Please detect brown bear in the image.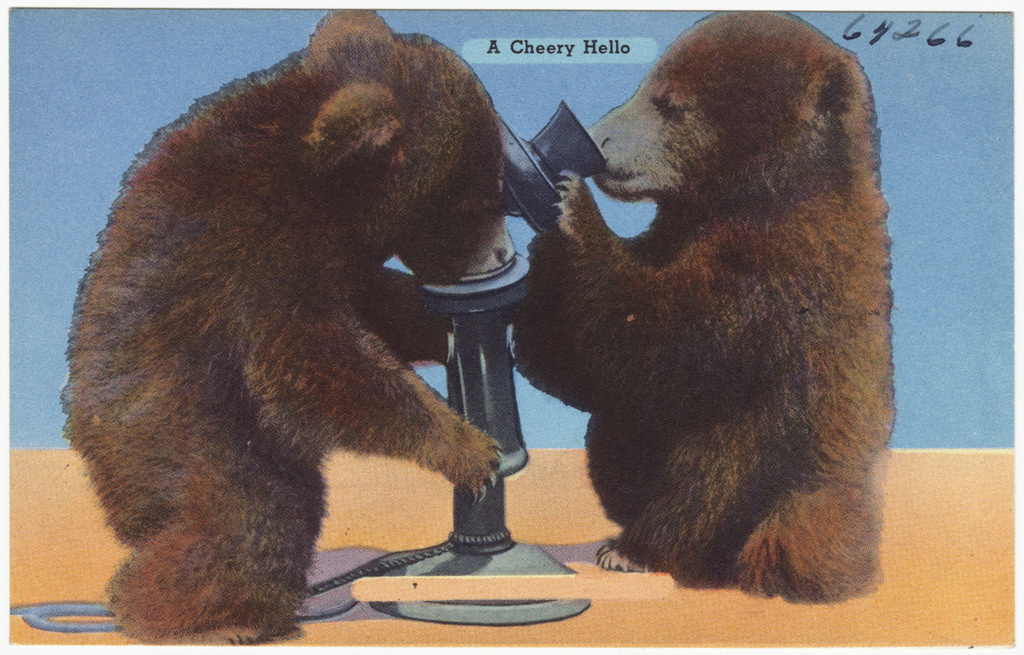
(left=61, top=7, right=509, bottom=646).
